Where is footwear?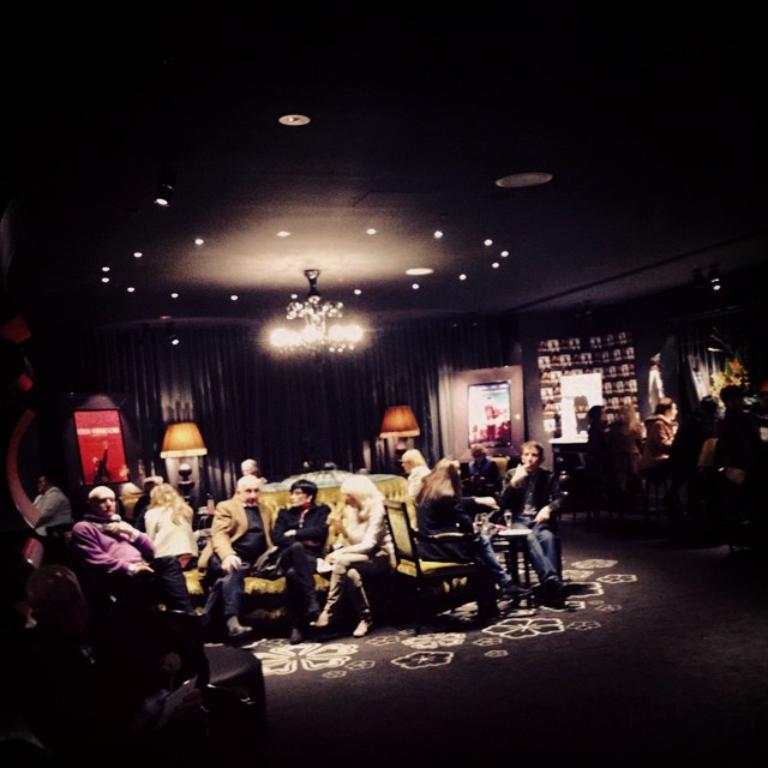
[x1=348, y1=614, x2=378, y2=634].
